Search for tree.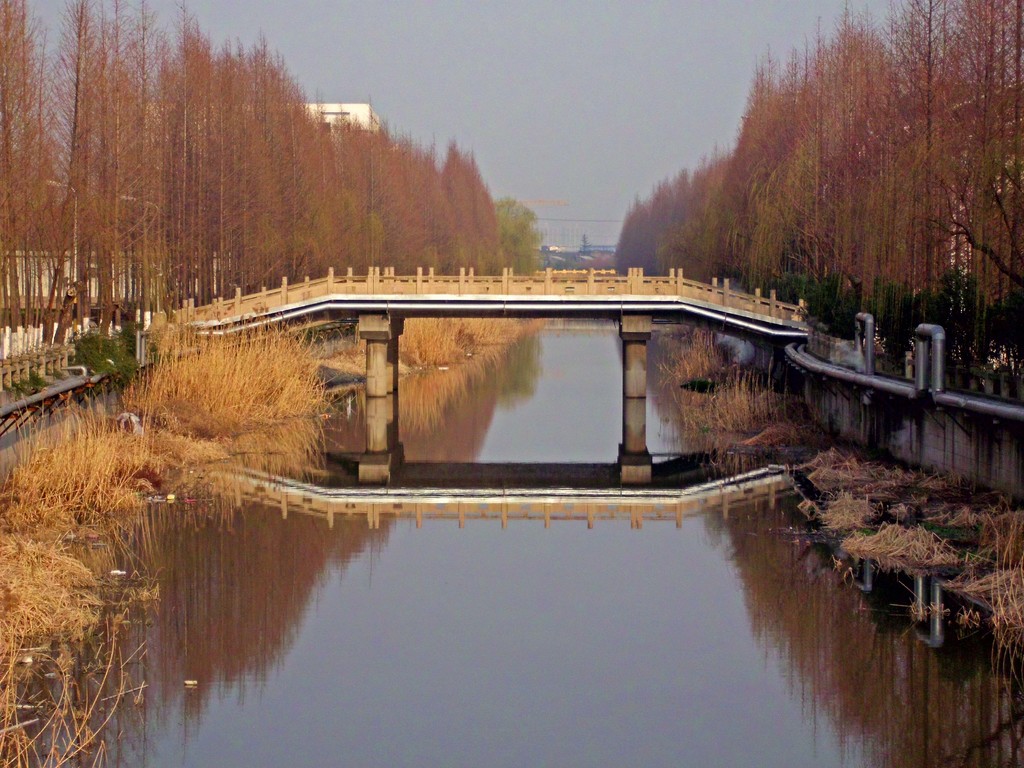
Found at box(614, 0, 1023, 372).
